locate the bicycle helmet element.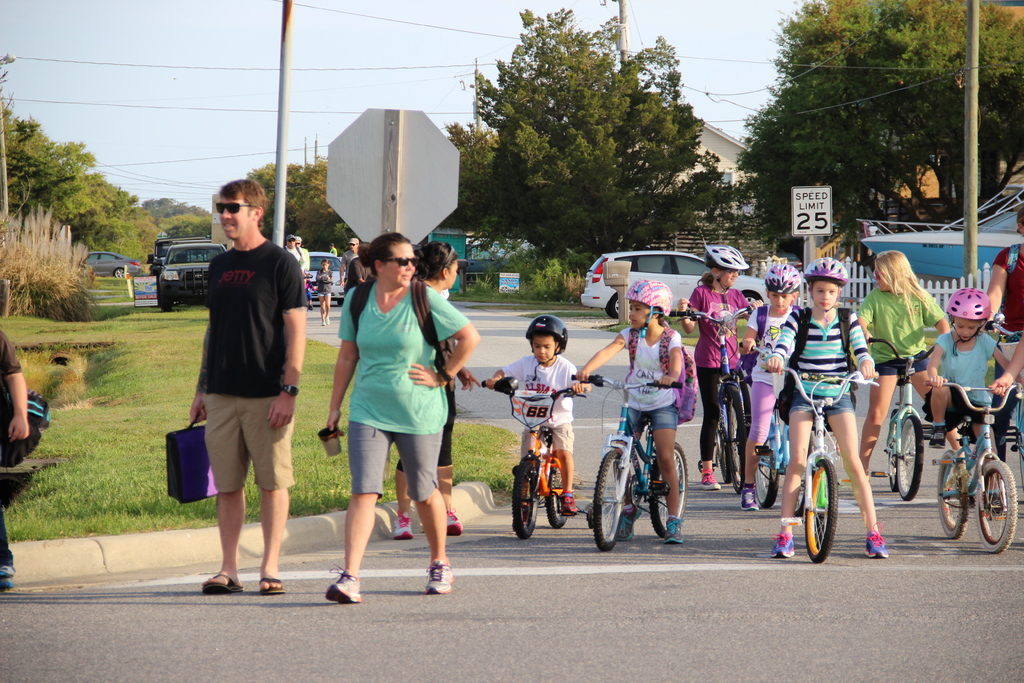
Element bbox: Rect(698, 242, 748, 270).
